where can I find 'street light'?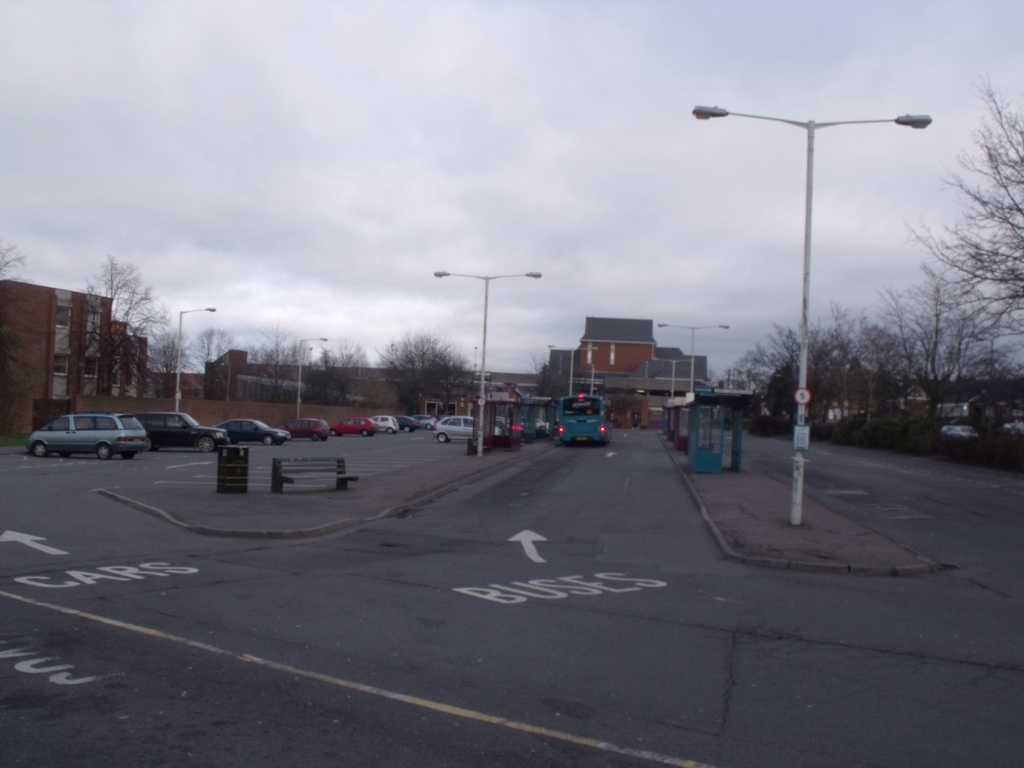
You can find it at (x1=690, y1=82, x2=942, y2=504).
